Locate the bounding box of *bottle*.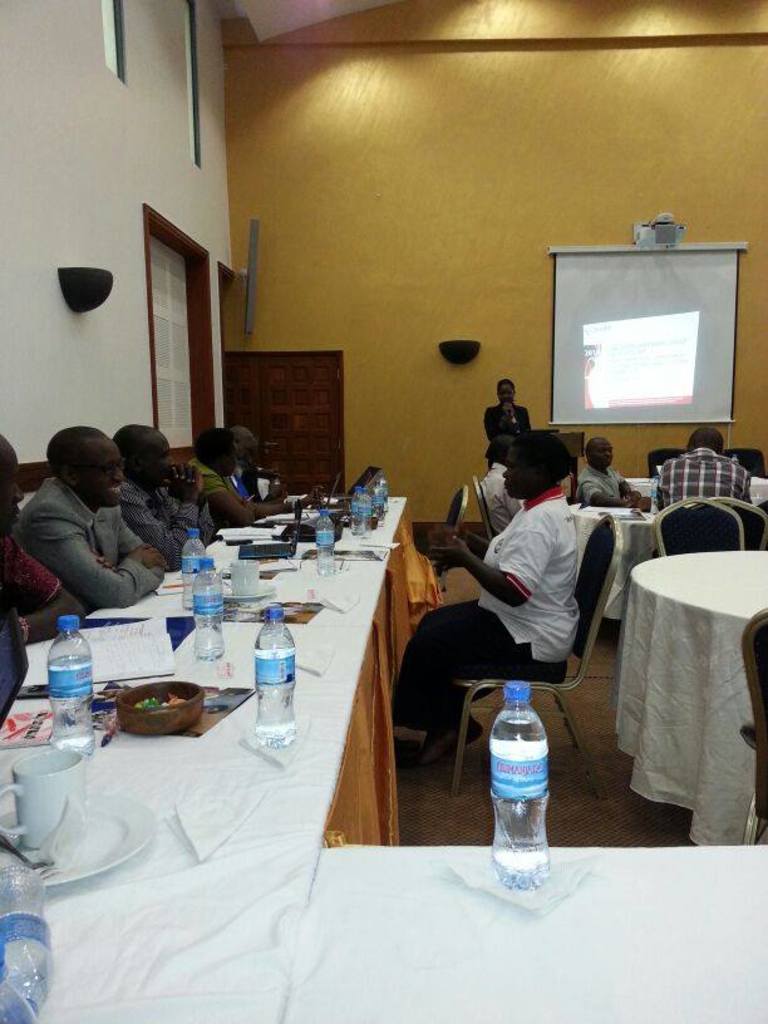
Bounding box: bbox=(373, 481, 383, 522).
